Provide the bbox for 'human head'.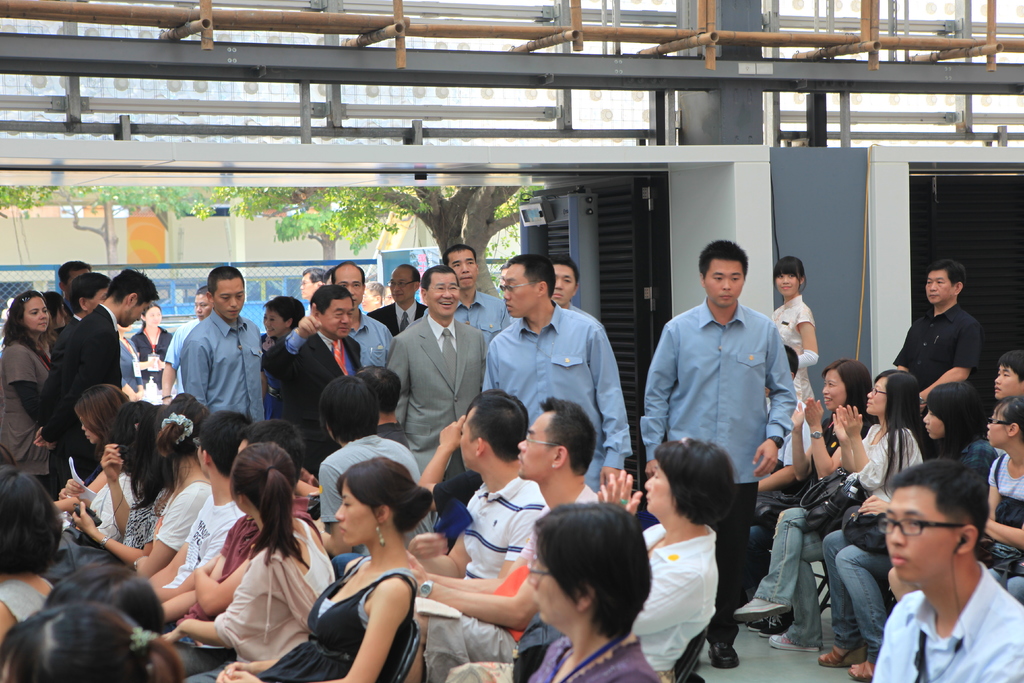
{"x1": 8, "y1": 288, "x2": 54, "y2": 331}.
